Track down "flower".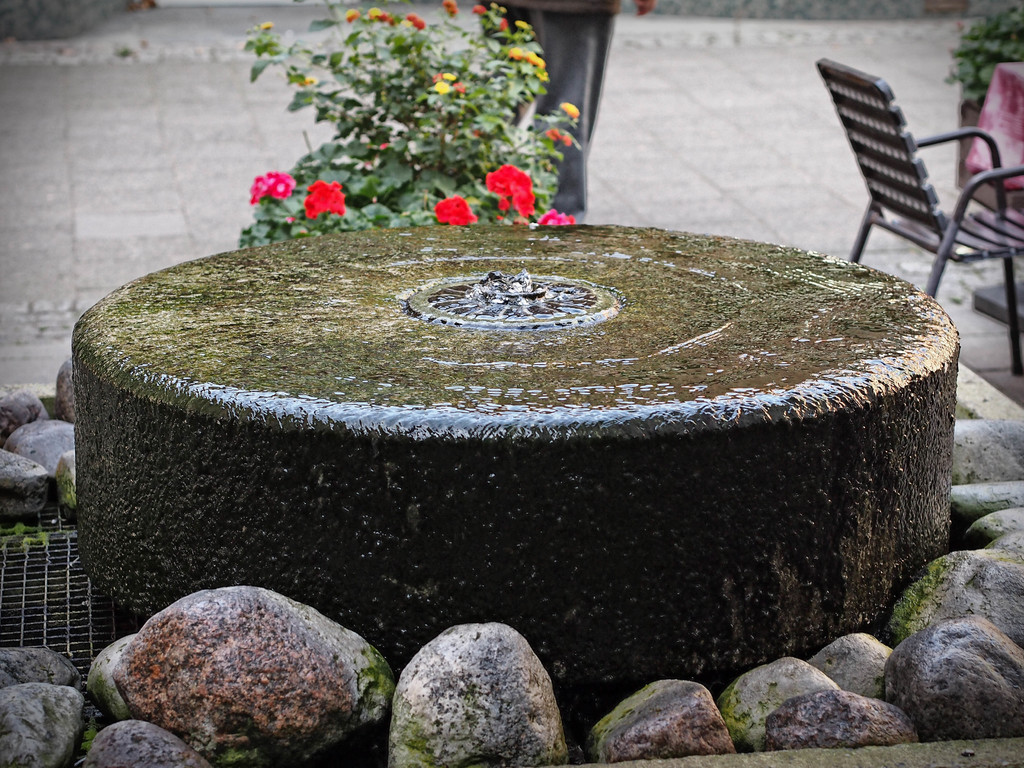
Tracked to bbox=[444, 70, 463, 86].
